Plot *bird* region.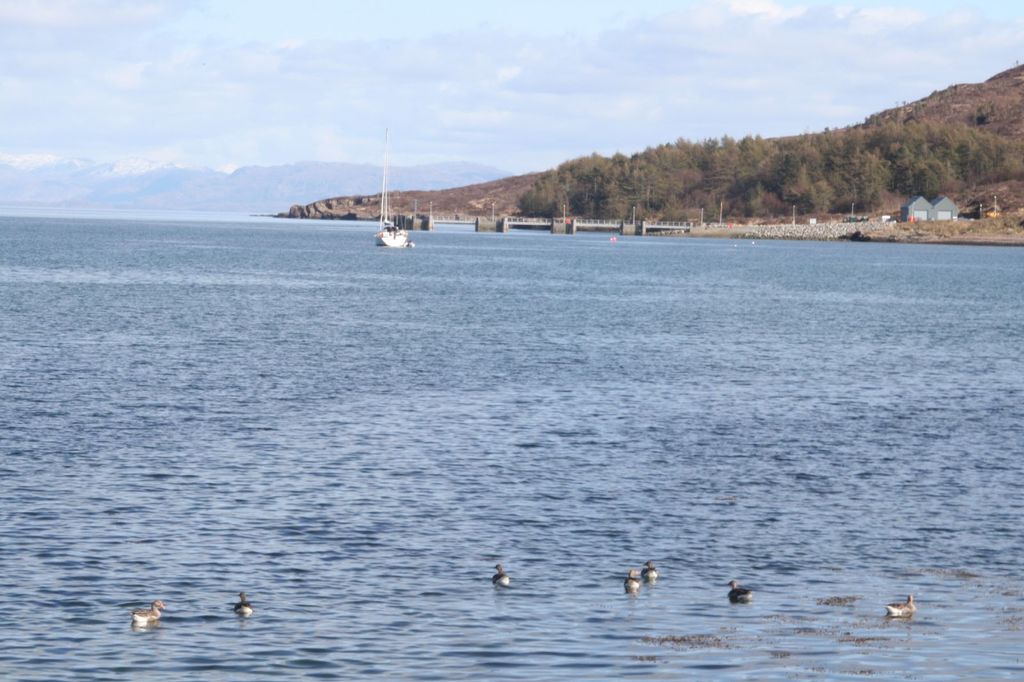
Plotted at (left=129, top=599, right=166, bottom=623).
